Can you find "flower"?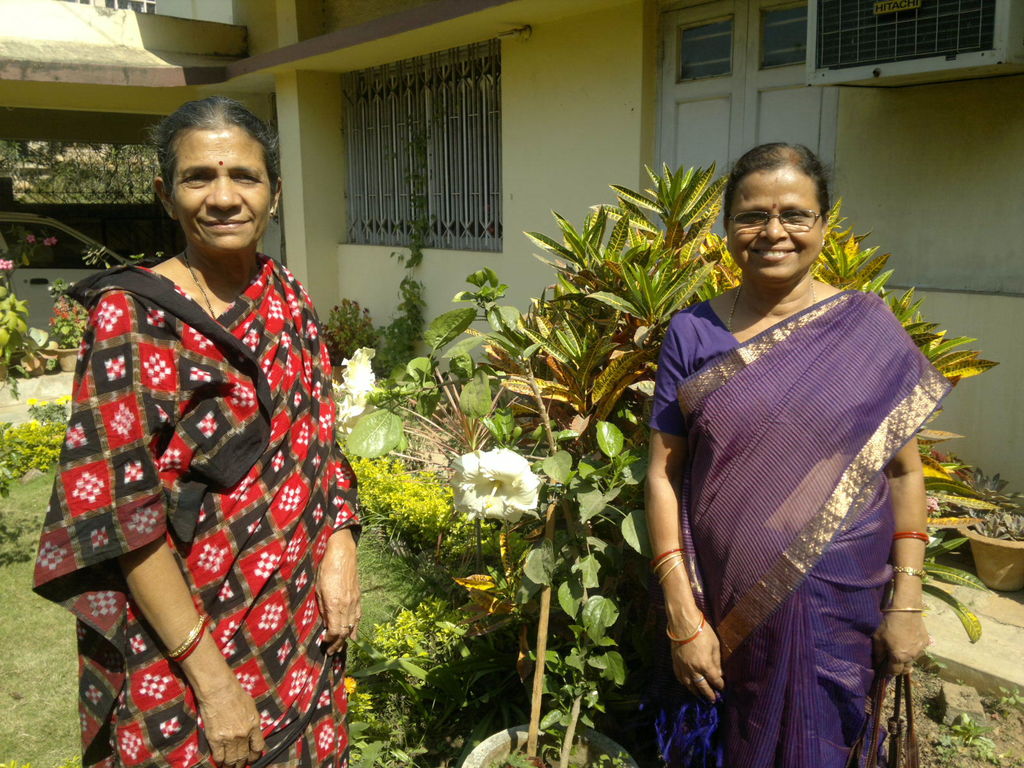
Yes, bounding box: [444,450,545,525].
